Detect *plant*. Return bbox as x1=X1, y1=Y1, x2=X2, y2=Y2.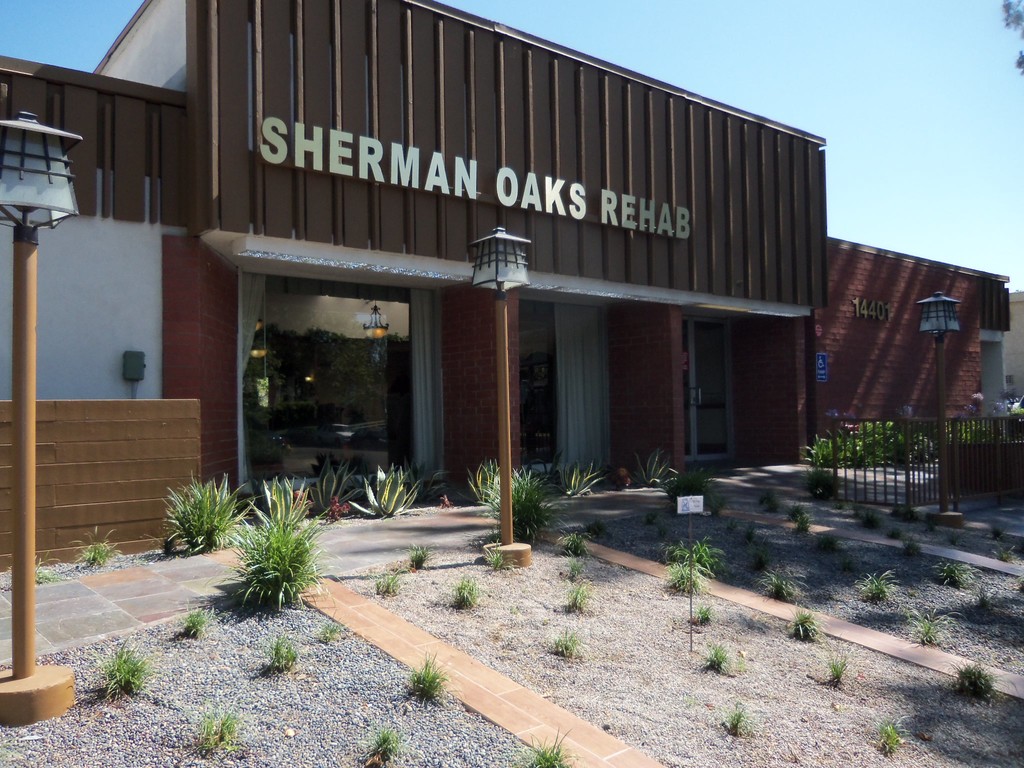
x1=788, y1=602, x2=829, y2=637.
